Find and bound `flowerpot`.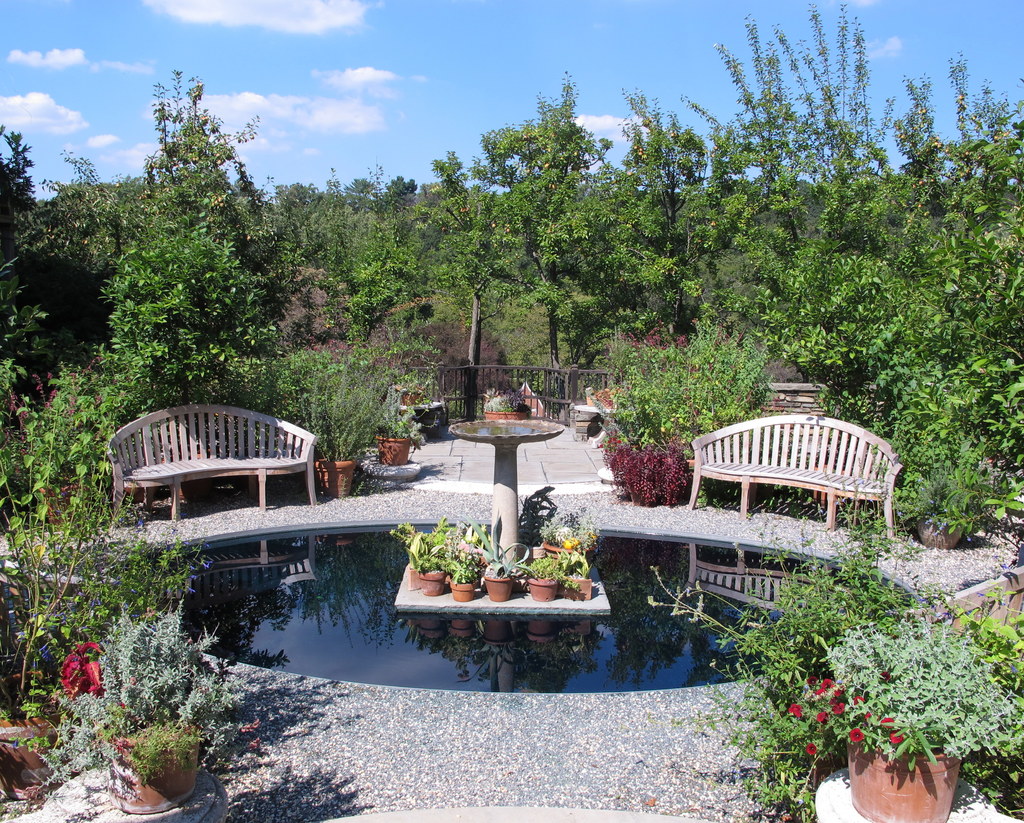
Bound: bbox=(418, 570, 445, 595).
